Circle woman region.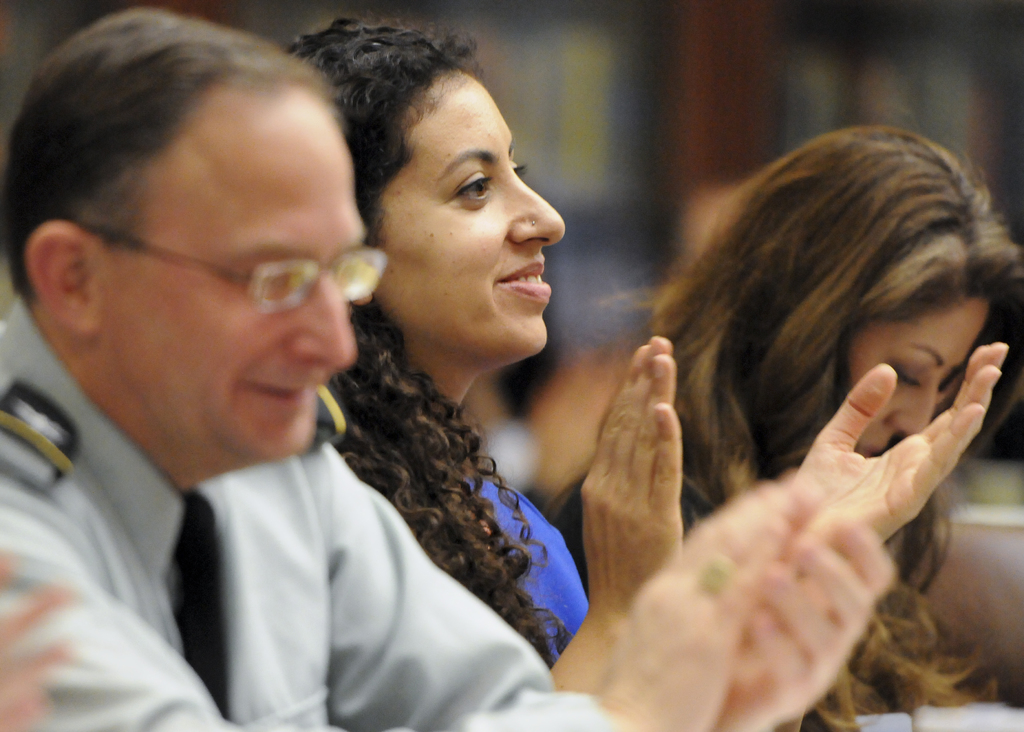
Region: <region>282, 13, 767, 705</region>.
